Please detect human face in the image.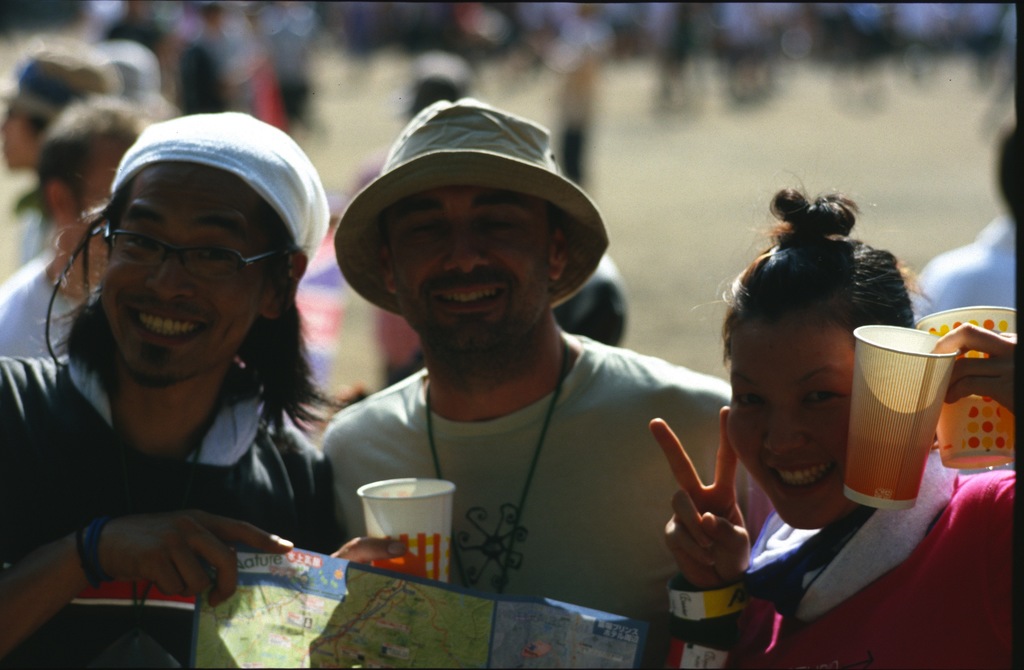
left=394, top=187, right=555, bottom=351.
